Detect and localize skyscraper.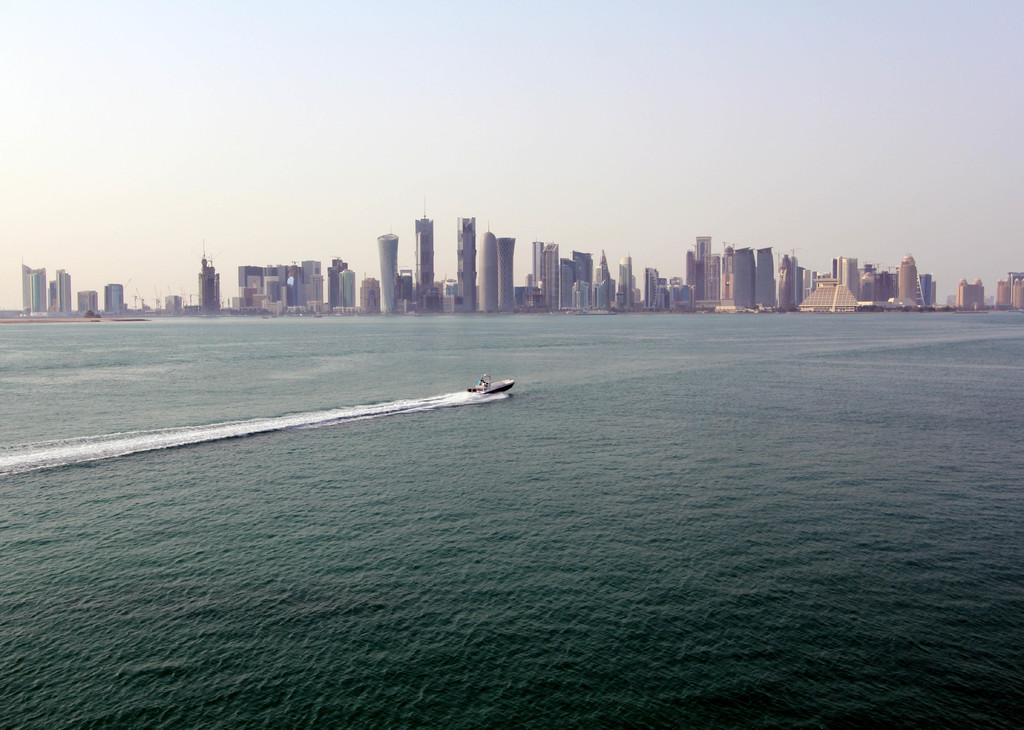
Localized at 618 252 635 306.
